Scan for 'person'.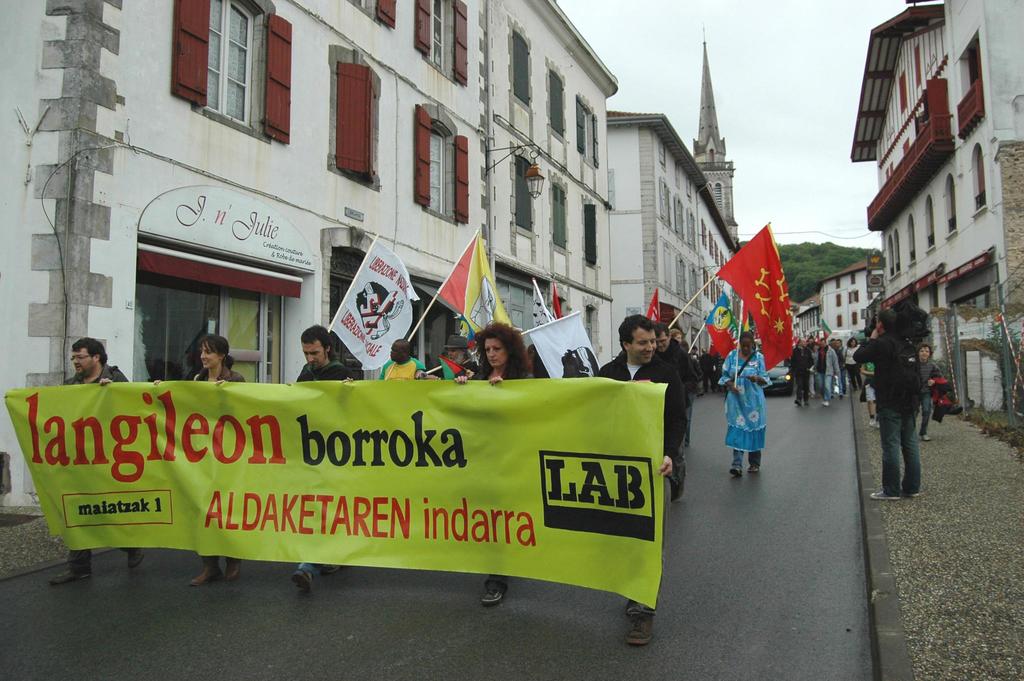
Scan result: [left=44, top=330, right=134, bottom=591].
